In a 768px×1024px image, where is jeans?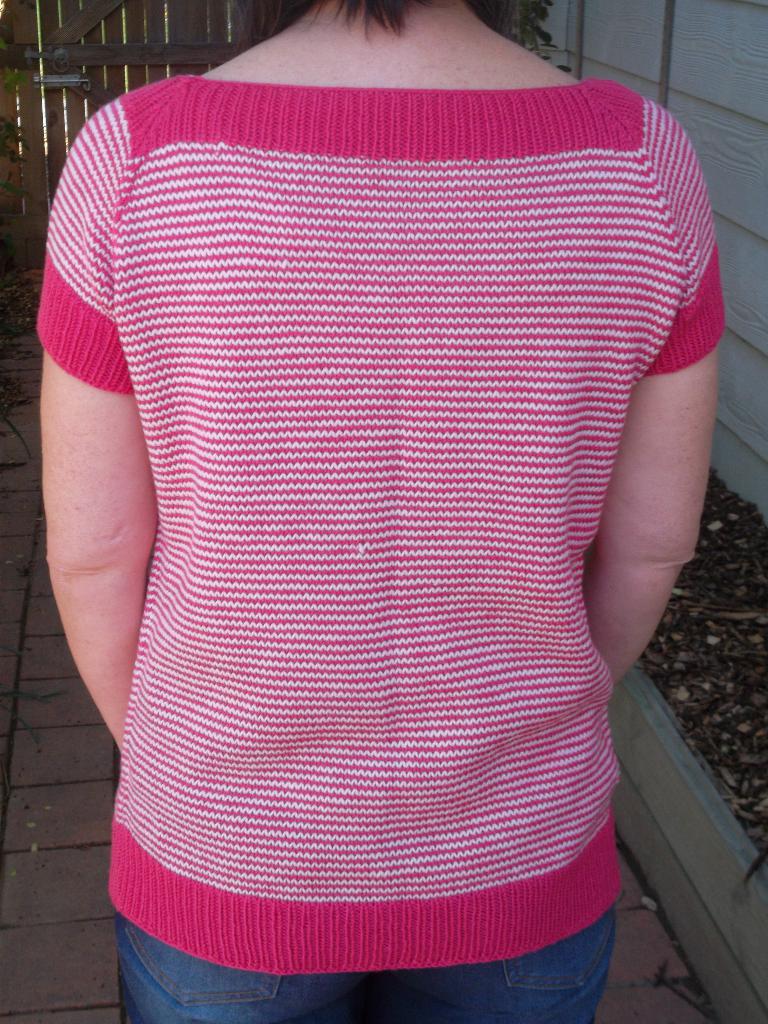
x1=119 y1=915 x2=618 y2=1023.
